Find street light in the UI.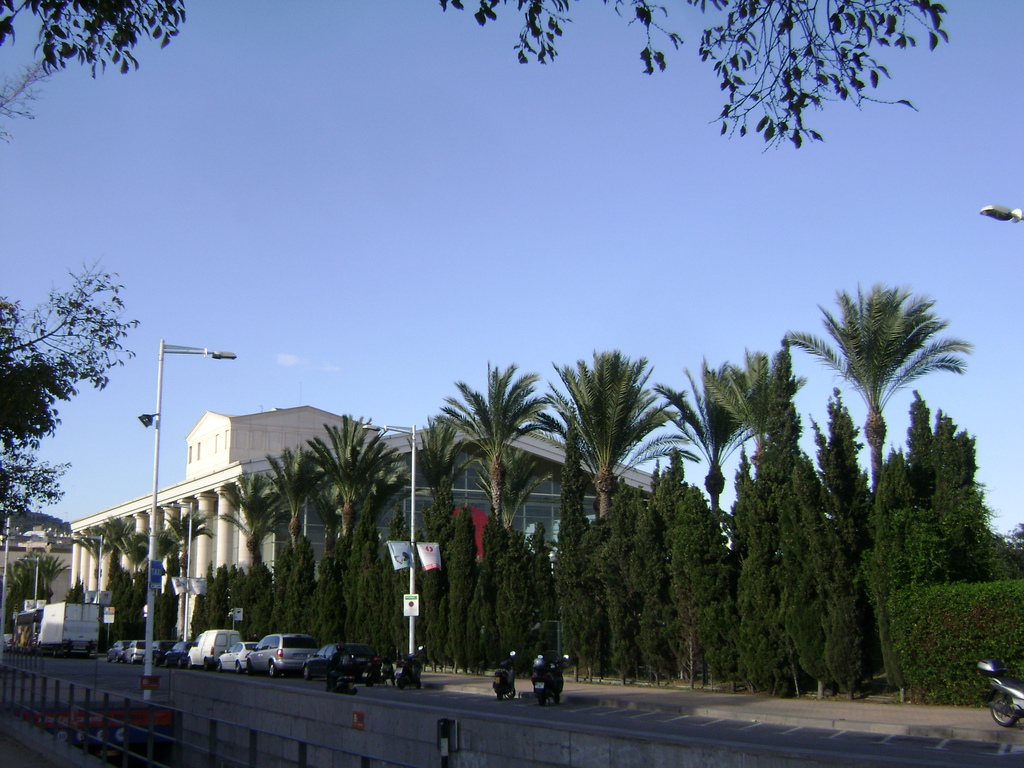
UI element at (left=976, top=204, right=1023, bottom=227).
